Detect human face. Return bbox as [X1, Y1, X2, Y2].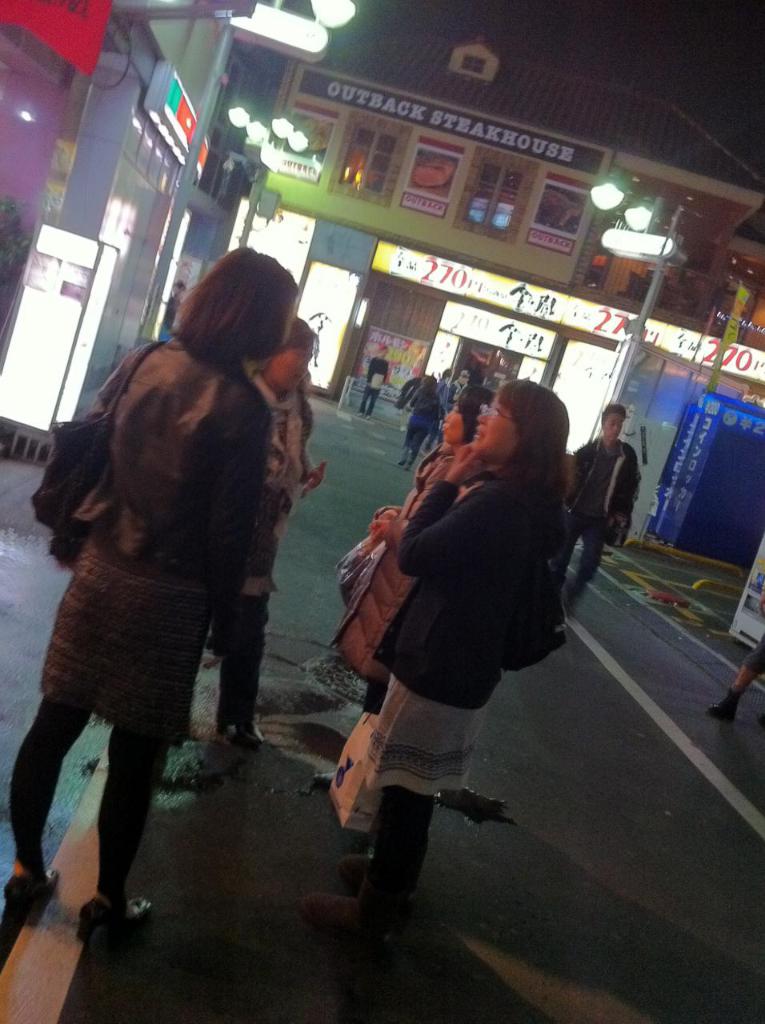
[605, 414, 624, 440].
